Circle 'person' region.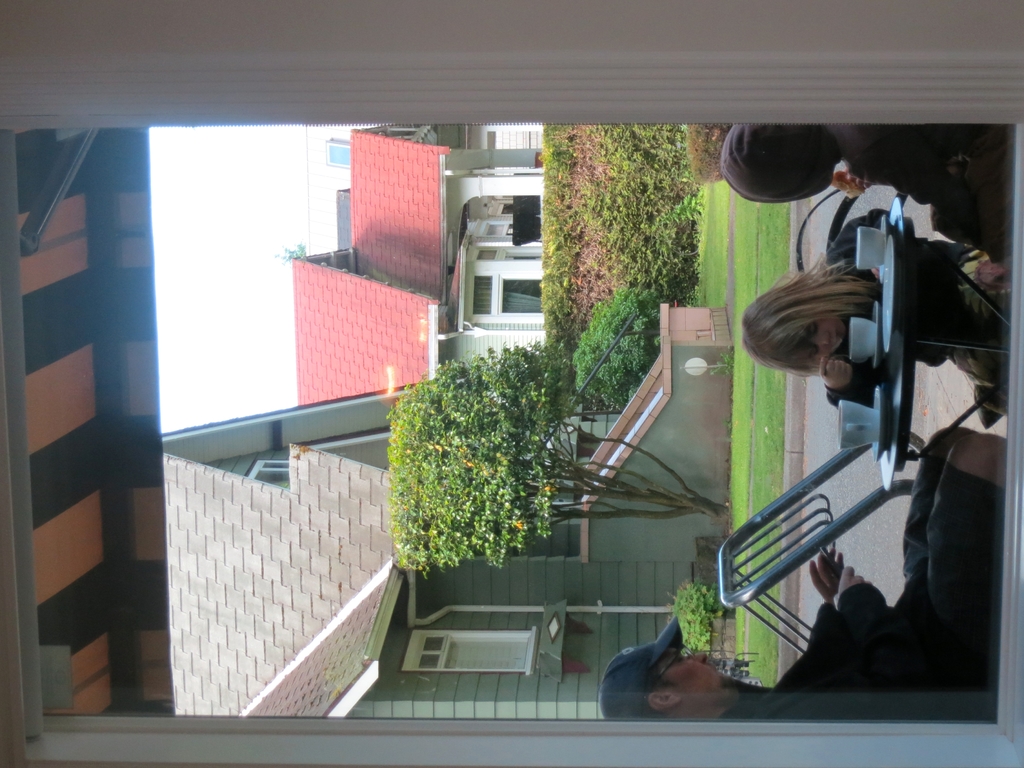
Region: bbox(738, 236, 1011, 418).
